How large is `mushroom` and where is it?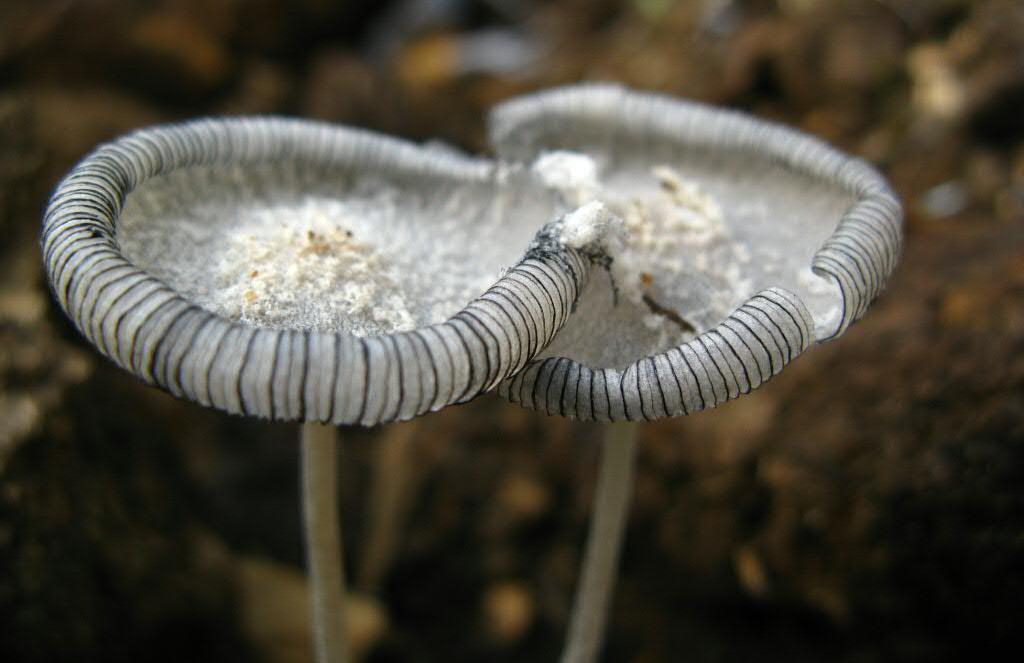
Bounding box: box(425, 88, 904, 662).
